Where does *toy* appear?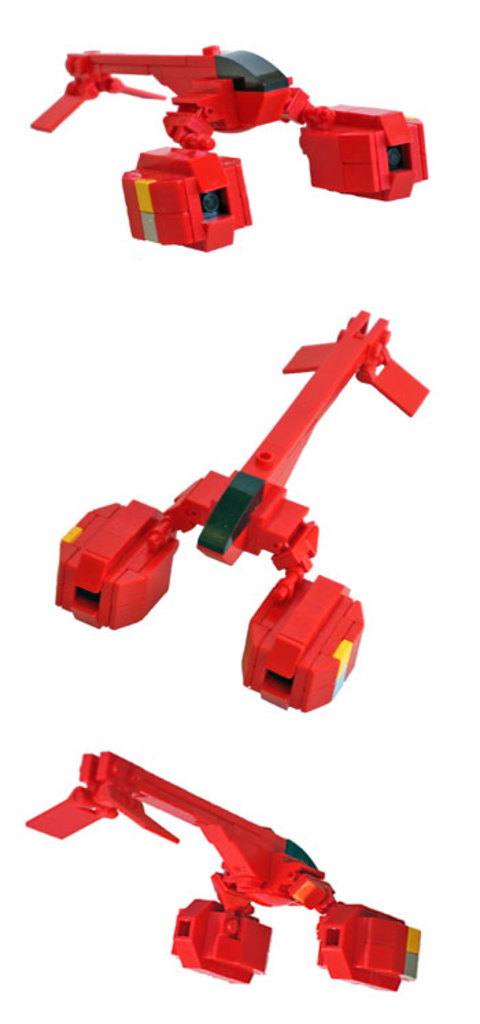
Appears at <region>29, 45, 427, 254</region>.
